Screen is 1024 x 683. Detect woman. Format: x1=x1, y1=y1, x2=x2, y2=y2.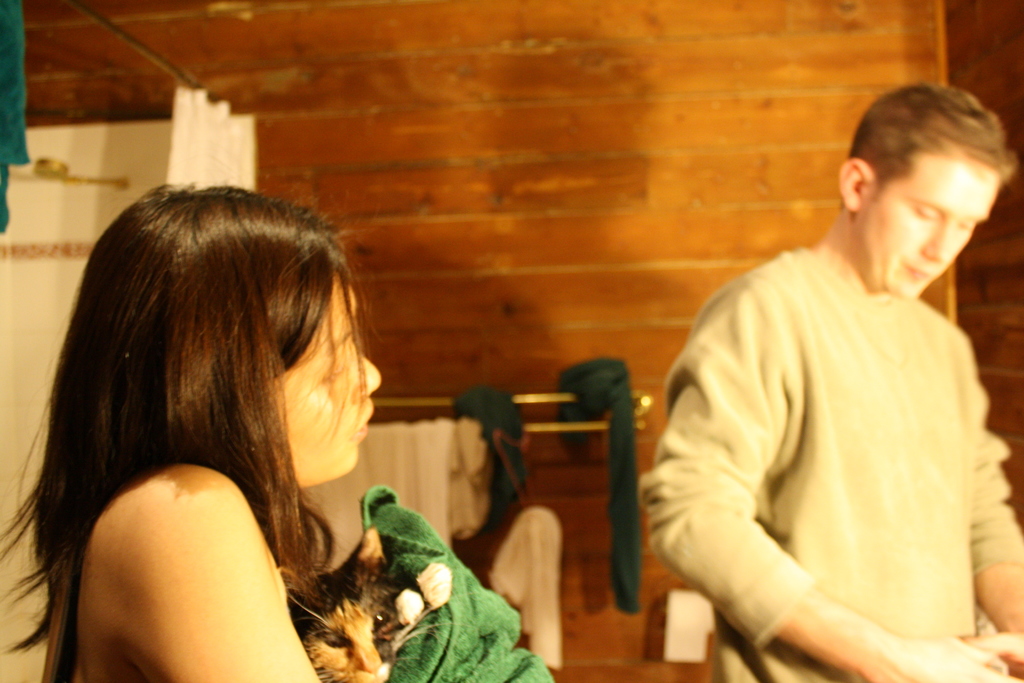
x1=0, y1=178, x2=433, y2=680.
